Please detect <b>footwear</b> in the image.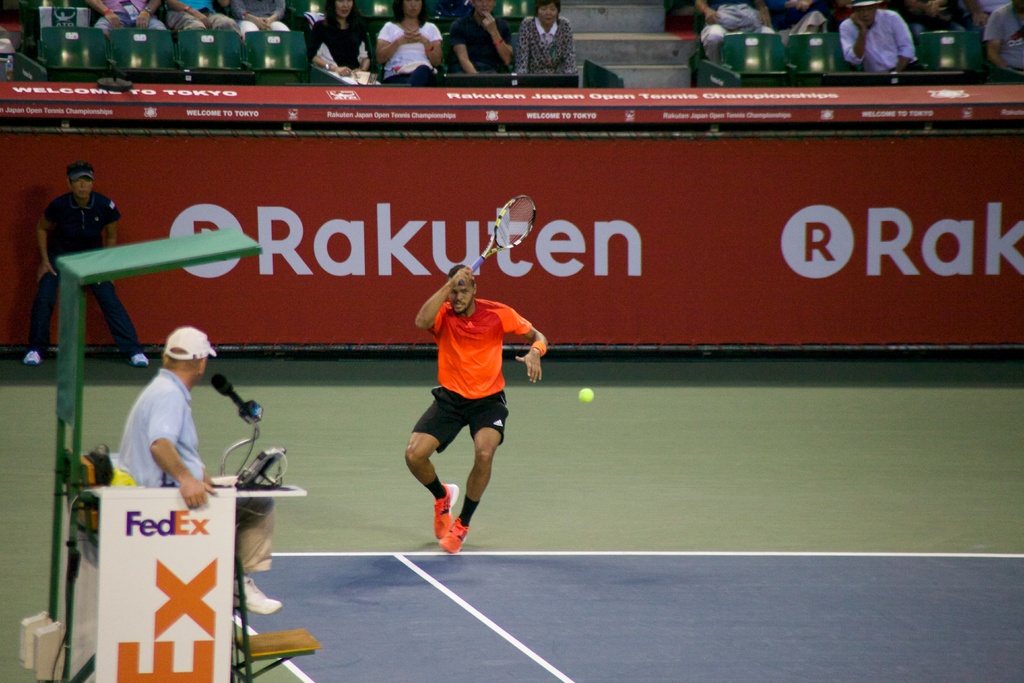
crop(129, 349, 152, 366).
